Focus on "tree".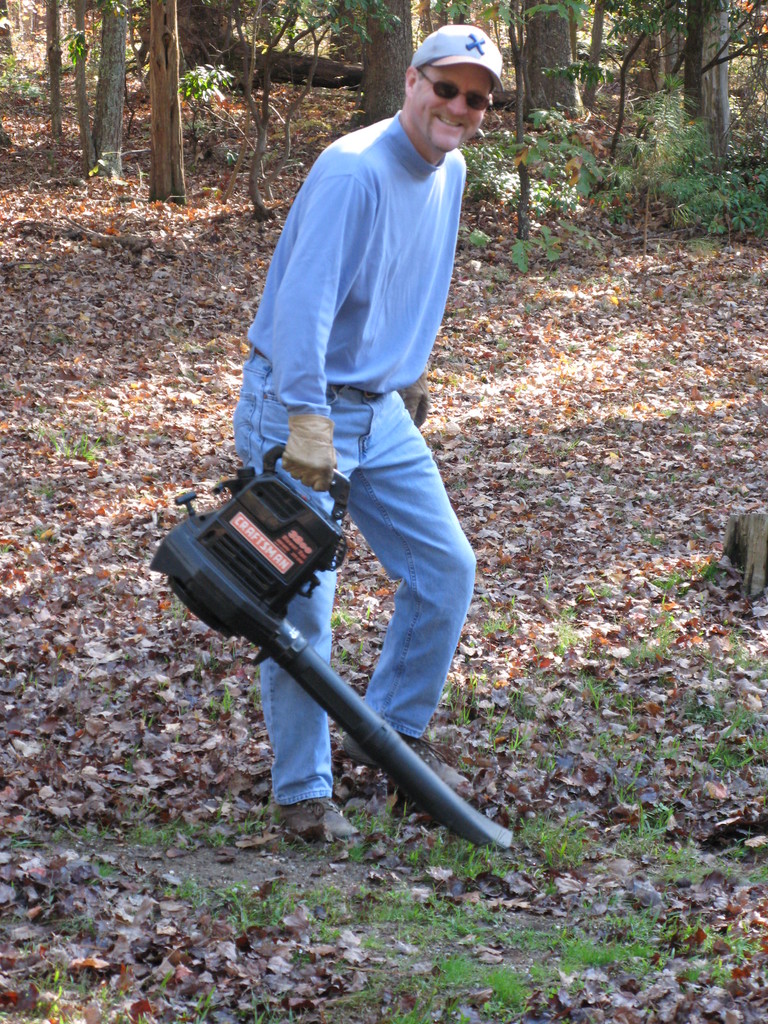
Focused at 148,1,192,203.
